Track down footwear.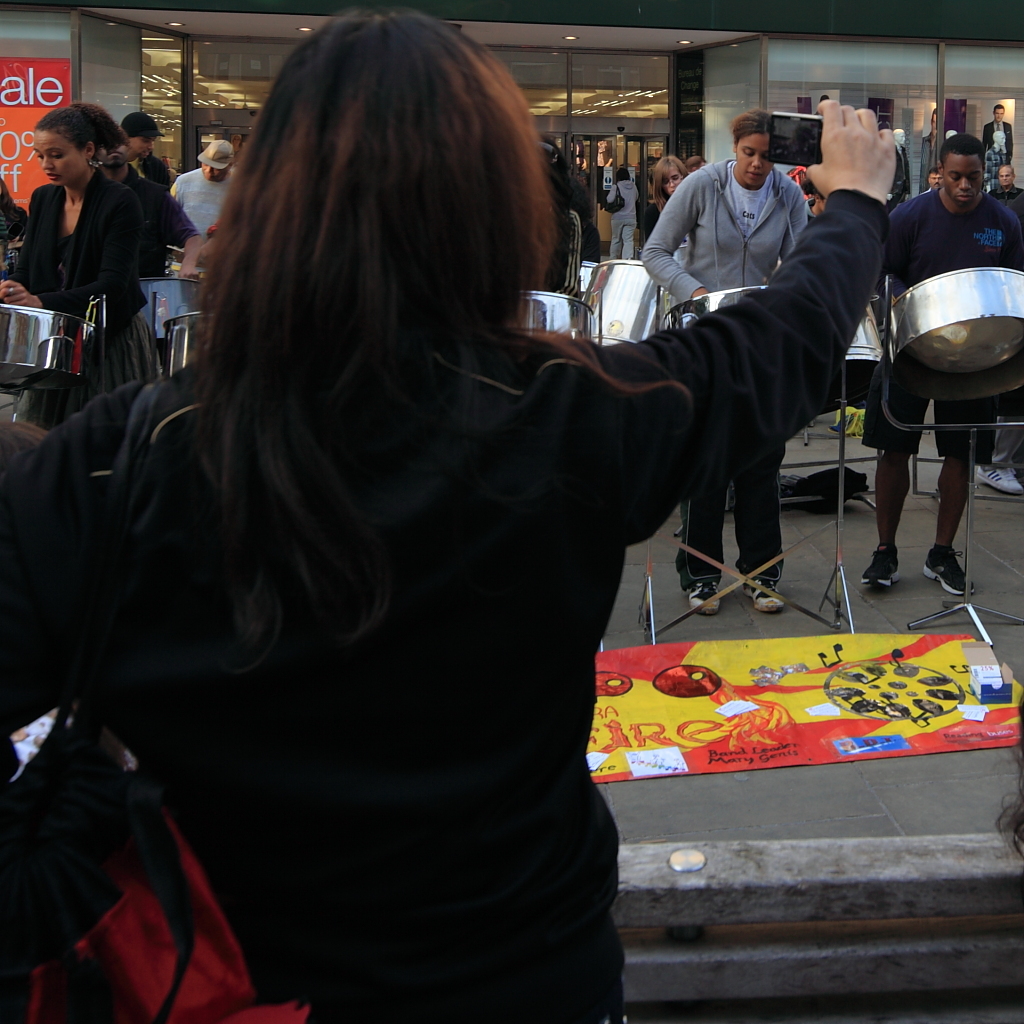
Tracked to detection(917, 546, 981, 606).
